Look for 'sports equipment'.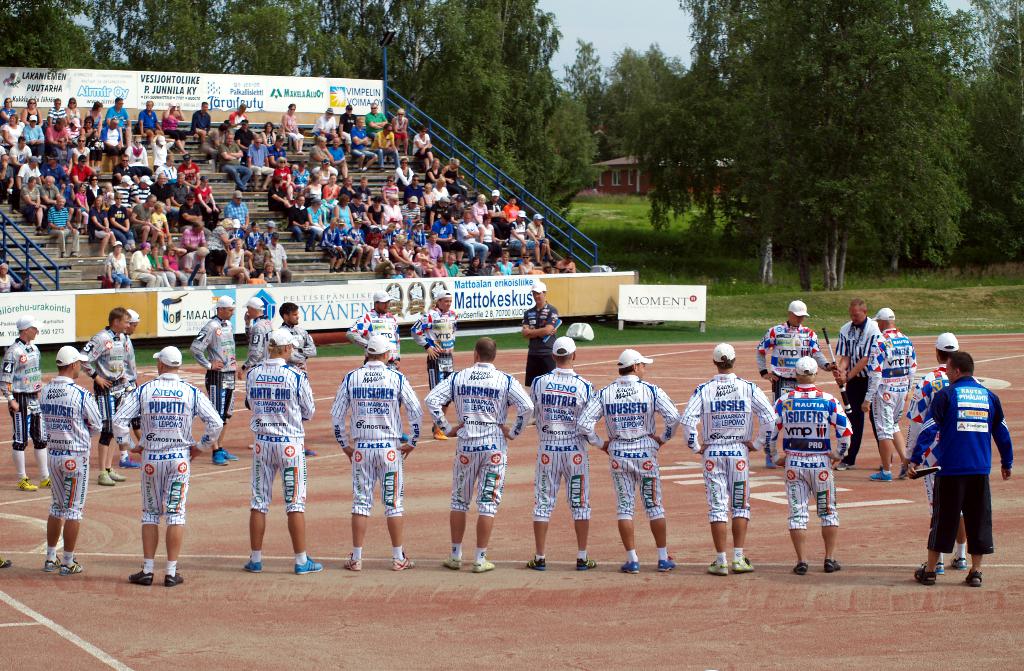
Found: box(527, 555, 546, 568).
